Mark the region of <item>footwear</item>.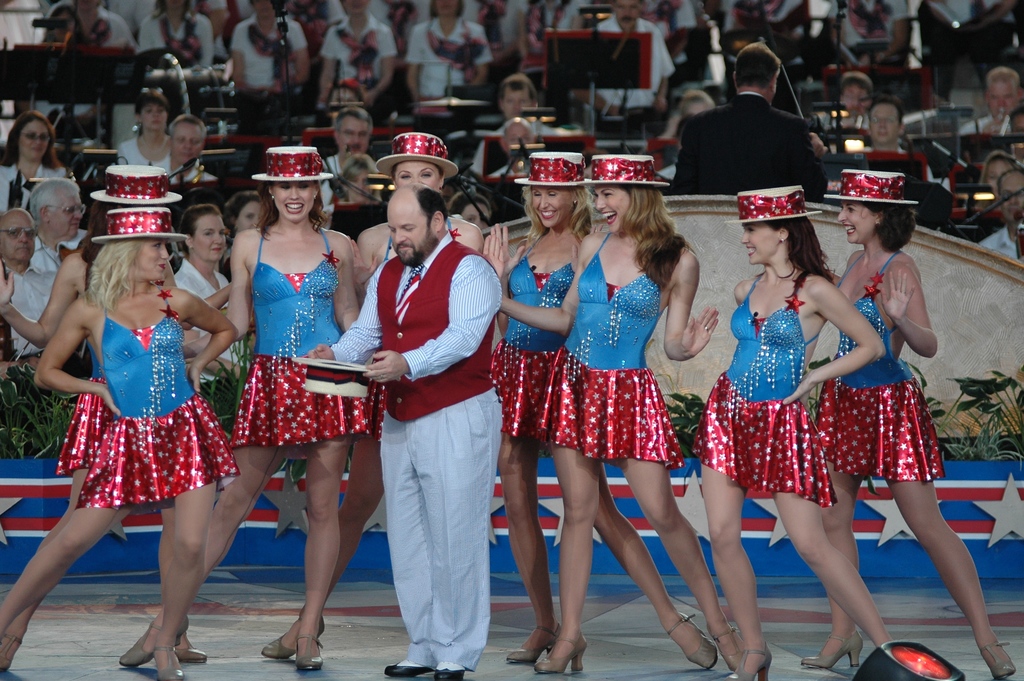
Region: pyautogui.locateOnScreen(170, 643, 209, 665).
